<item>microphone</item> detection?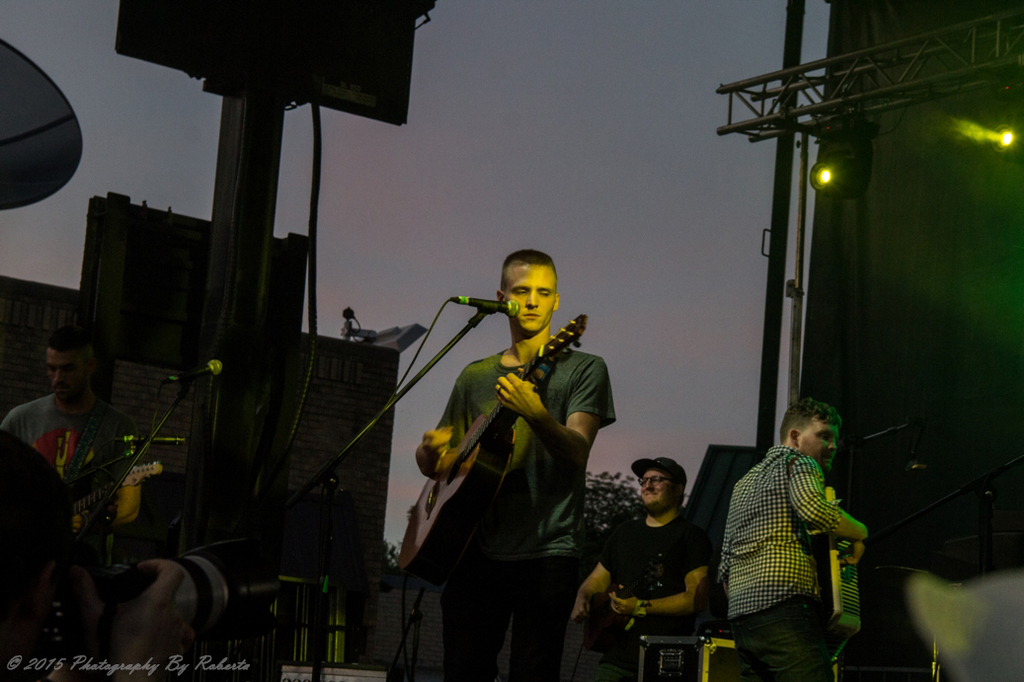
bbox(165, 356, 224, 383)
